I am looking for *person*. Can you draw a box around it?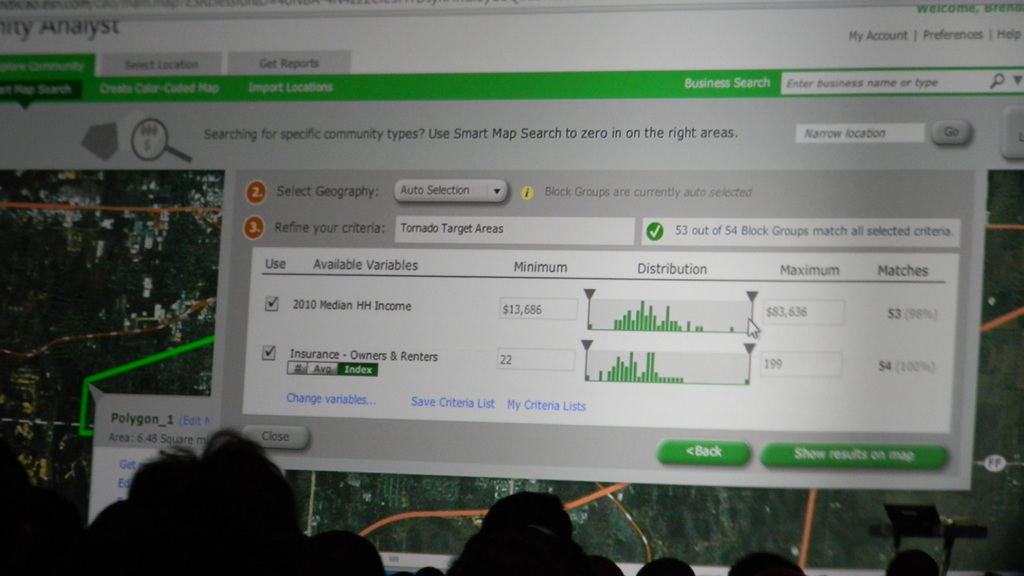
Sure, the bounding box is l=633, t=555, r=696, b=575.
